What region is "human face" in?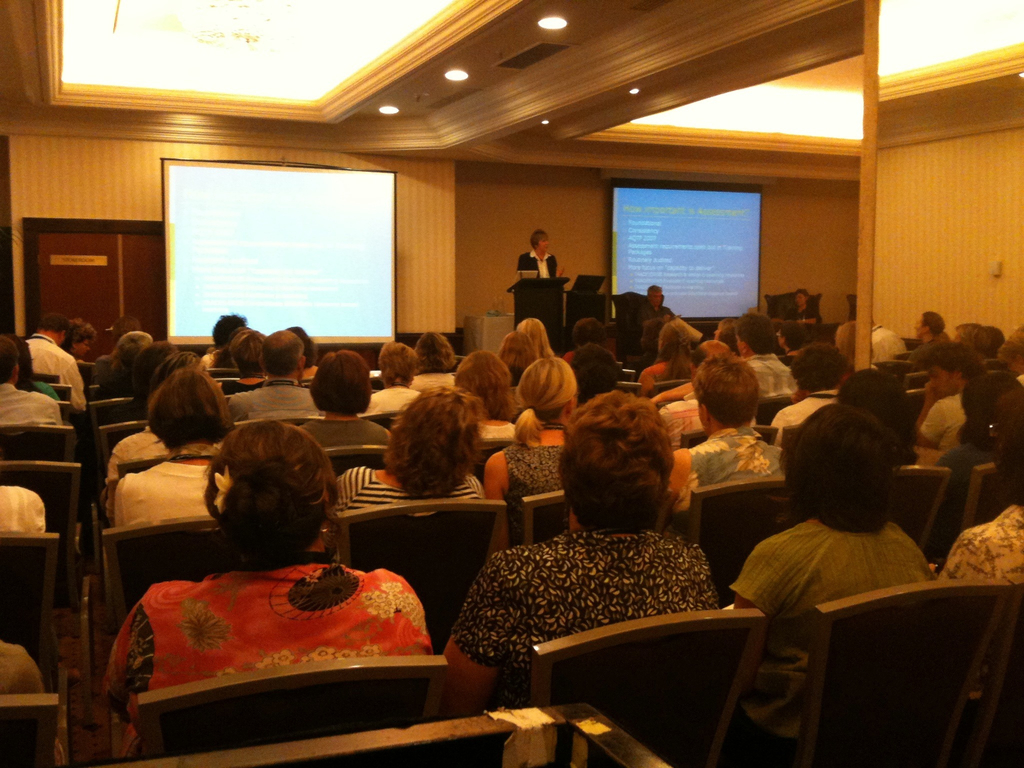
[x1=650, y1=291, x2=661, y2=303].
